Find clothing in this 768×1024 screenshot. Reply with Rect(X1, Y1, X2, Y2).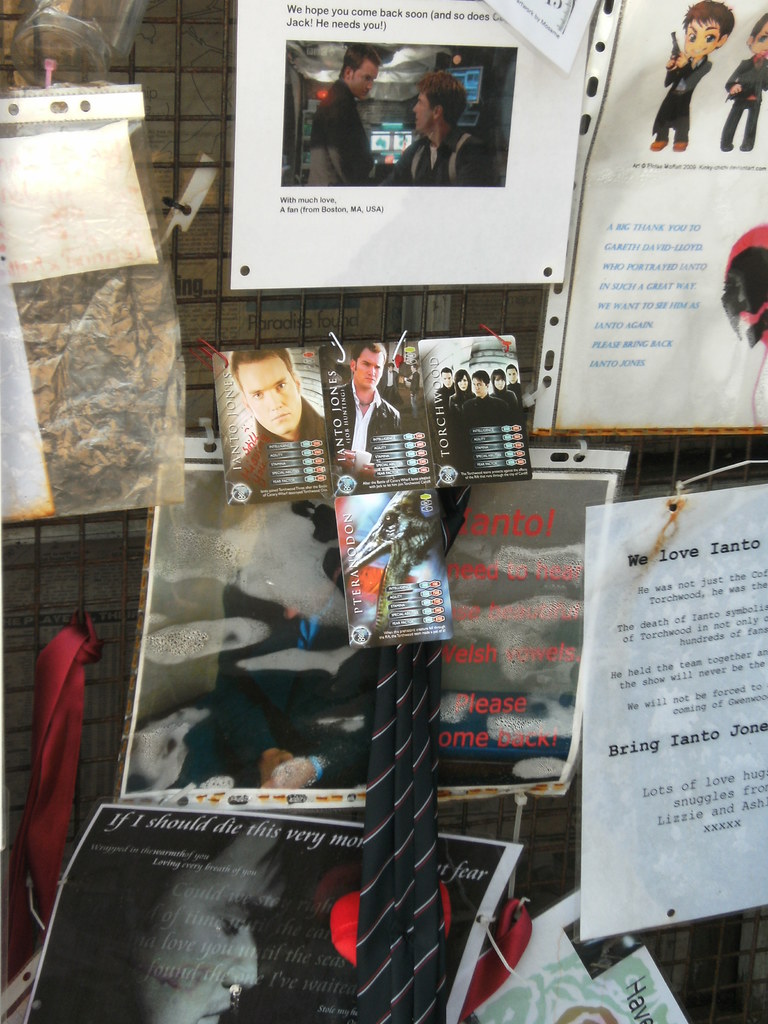
Rect(502, 391, 526, 422).
